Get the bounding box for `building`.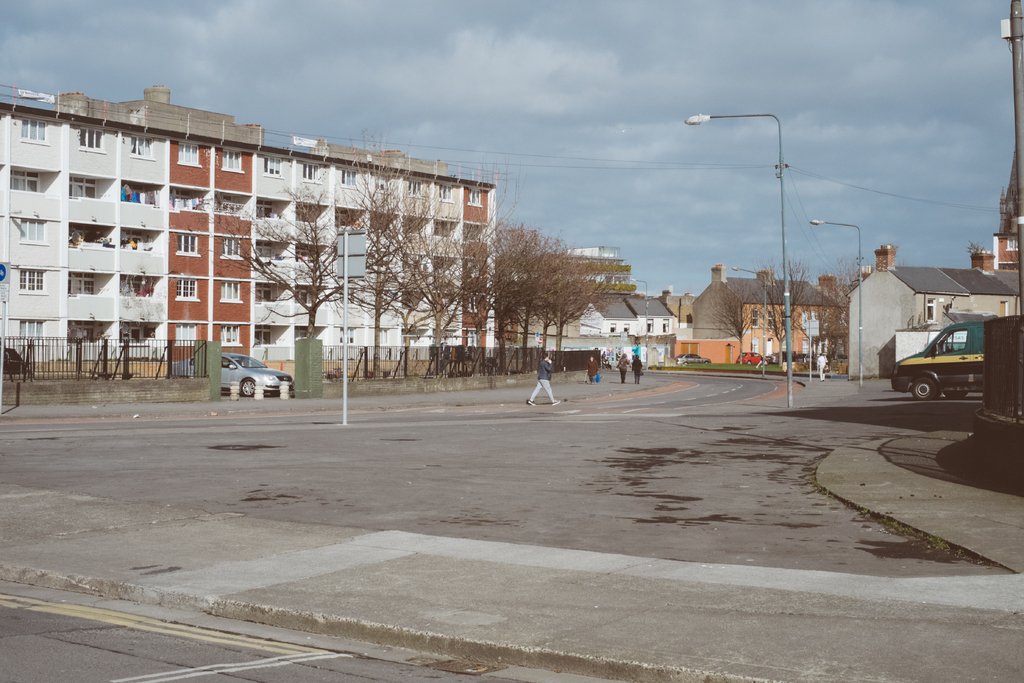
select_region(0, 83, 501, 365).
